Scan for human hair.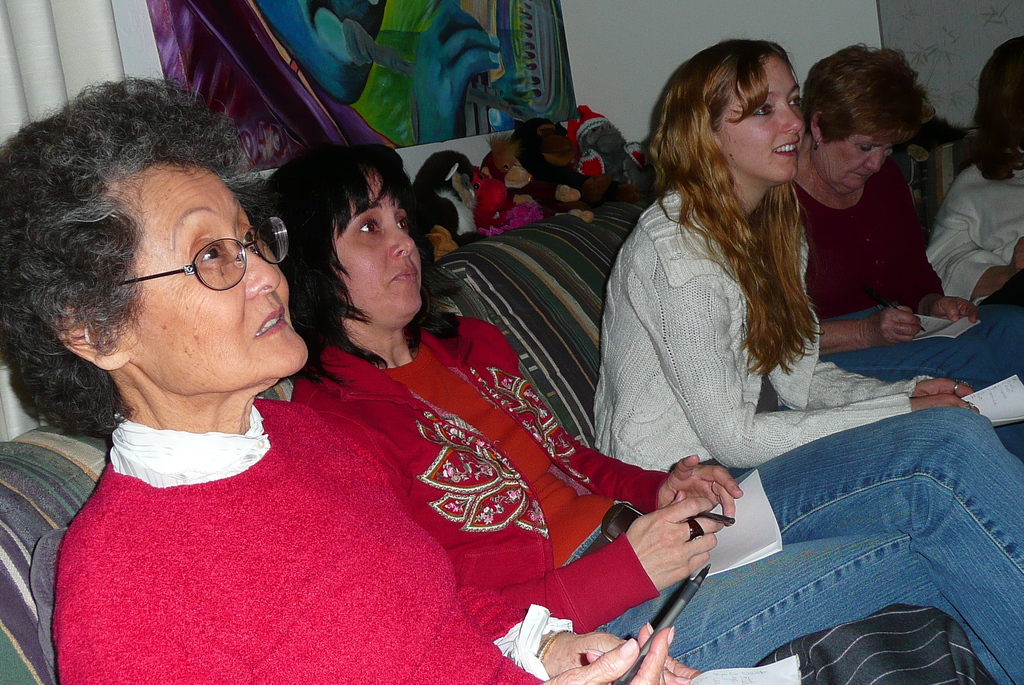
Scan result: (left=976, top=27, right=1023, bottom=186).
